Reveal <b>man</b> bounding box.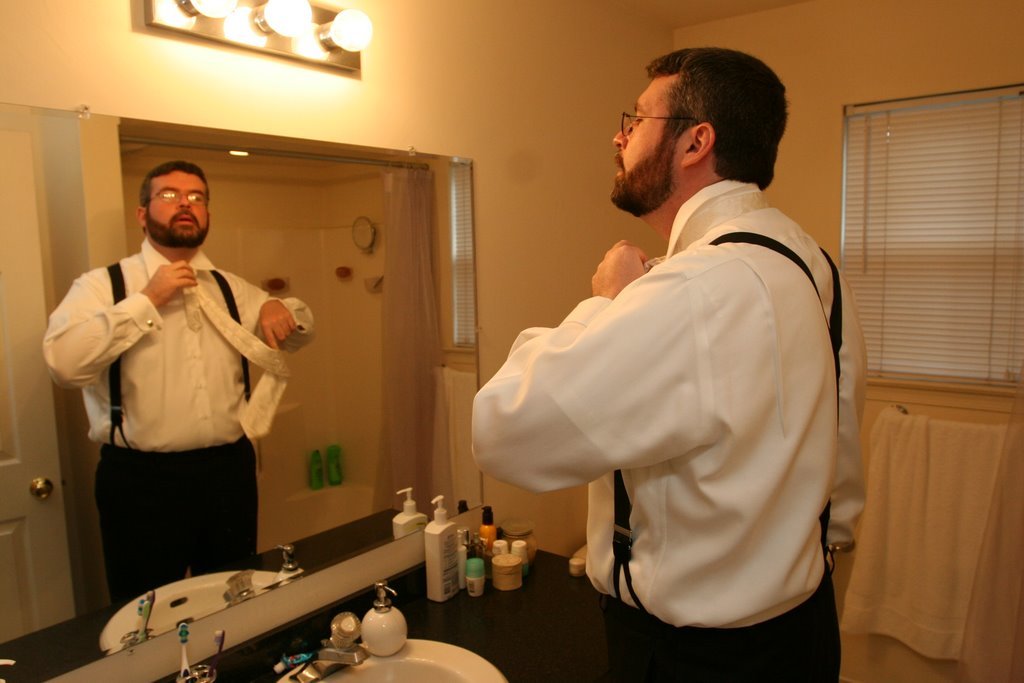
Revealed: <region>47, 163, 309, 620</region>.
